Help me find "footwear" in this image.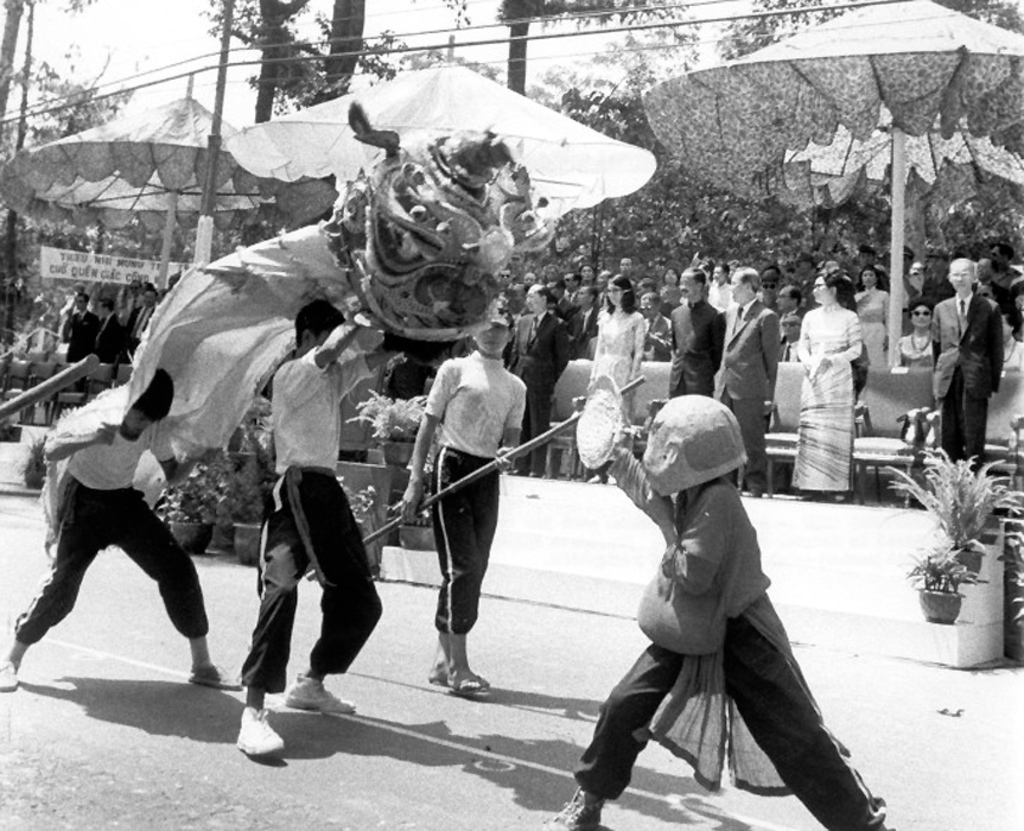
Found it: (445, 664, 507, 696).
